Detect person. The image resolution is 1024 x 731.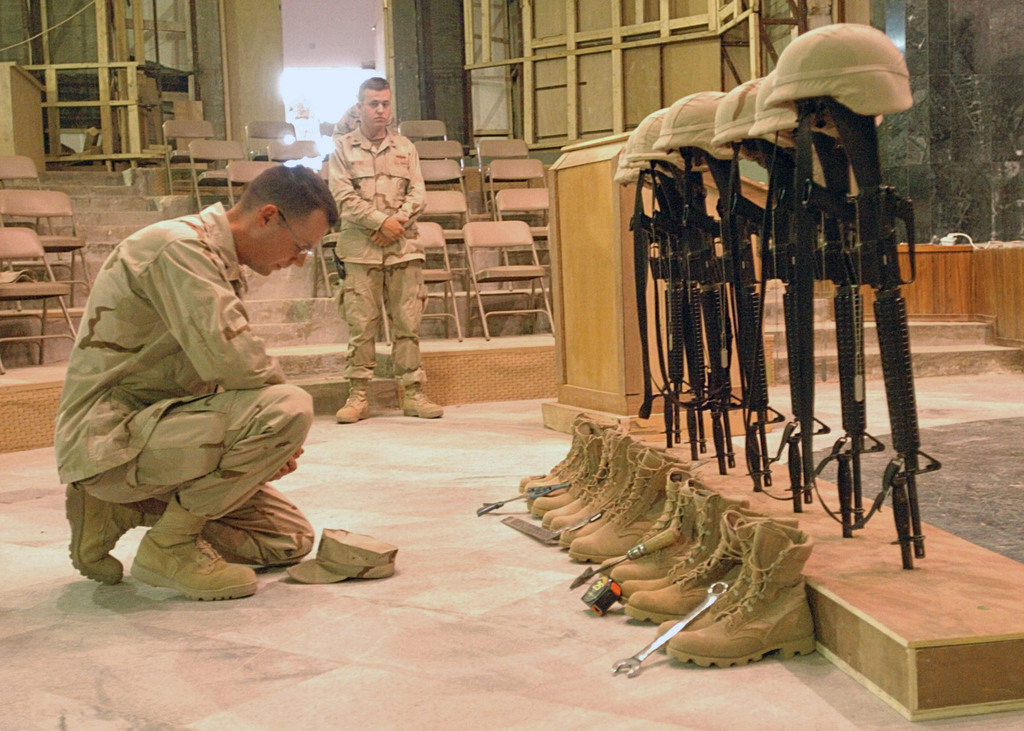
bbox=[57, 159, 324, 591].
